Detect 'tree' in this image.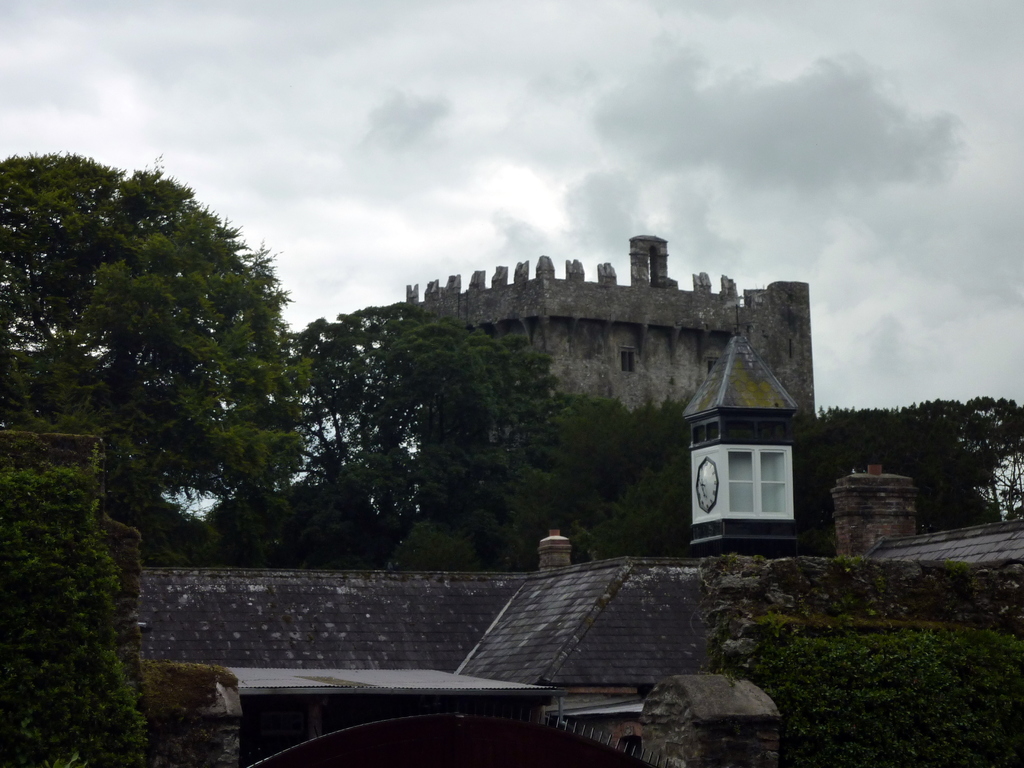
Detection: [363, 317, 576, 520].
